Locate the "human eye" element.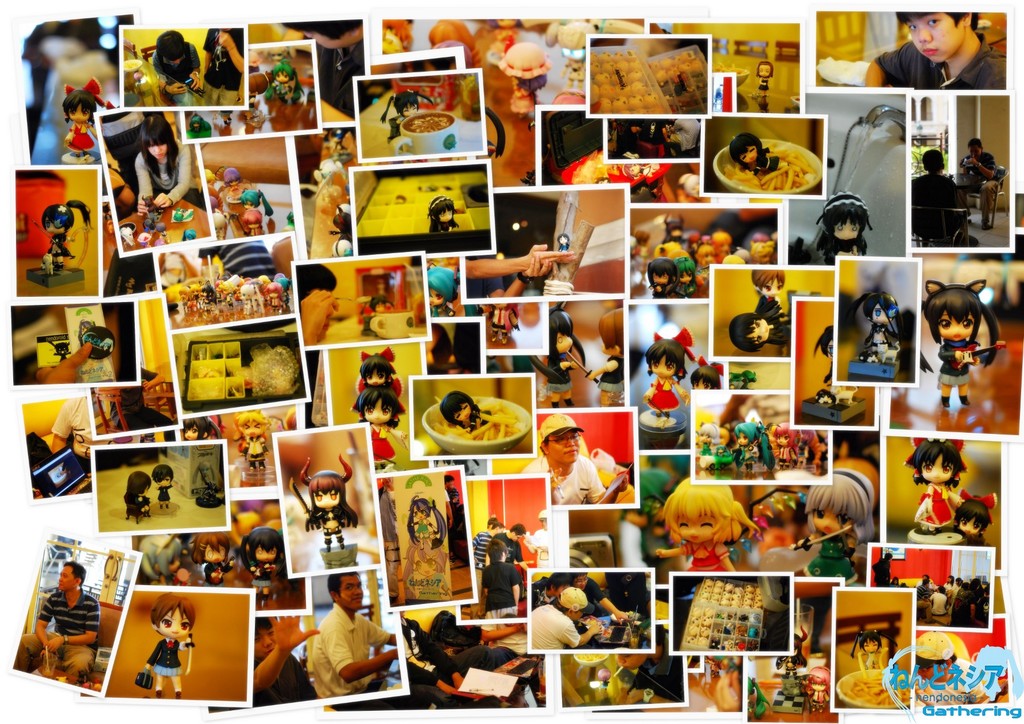
Element bbox: <region>961, 315, 978, 330</region>.
